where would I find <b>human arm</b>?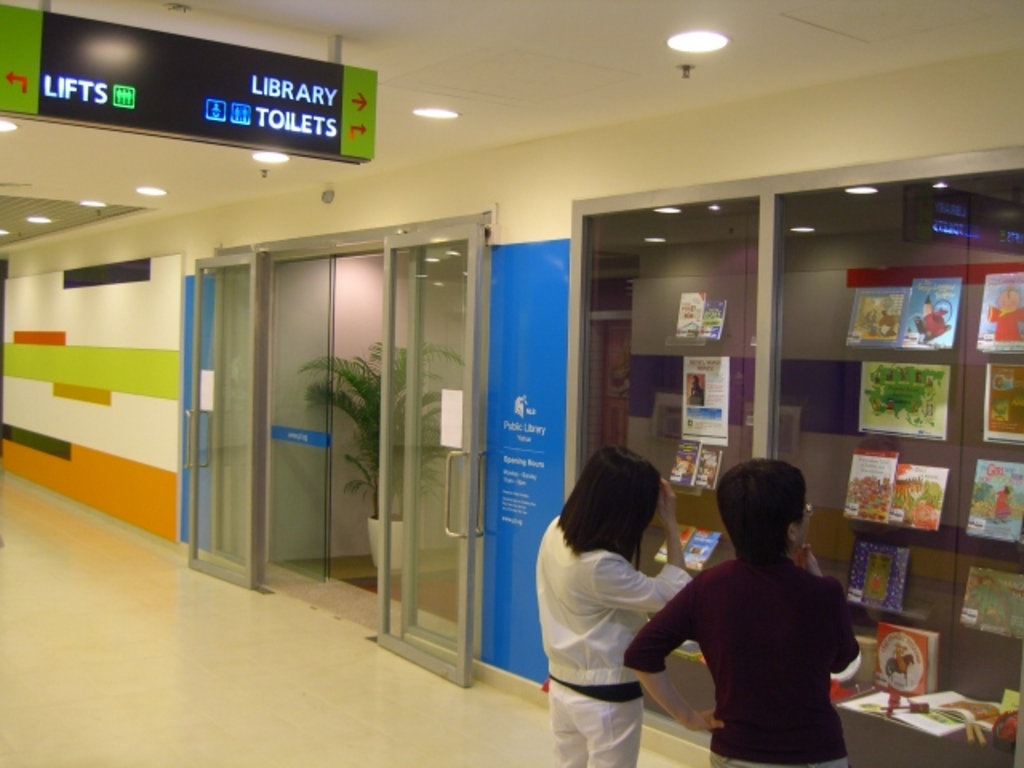
At 797/541/867/686.
